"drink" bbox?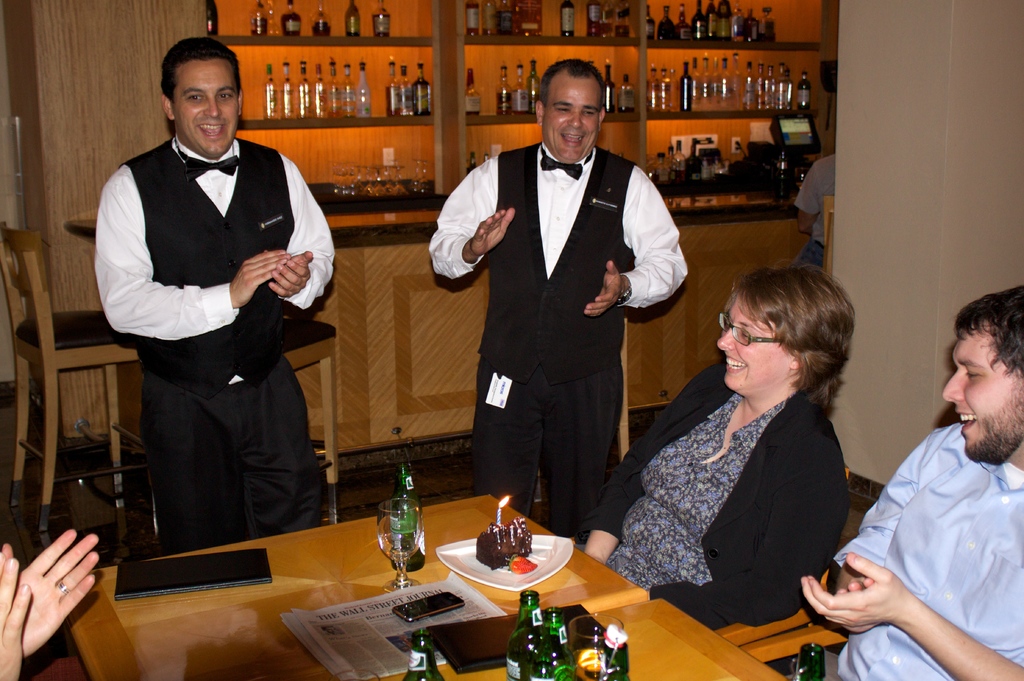
pyautogui.locateOnScreen(388, 521, 426, 575)
